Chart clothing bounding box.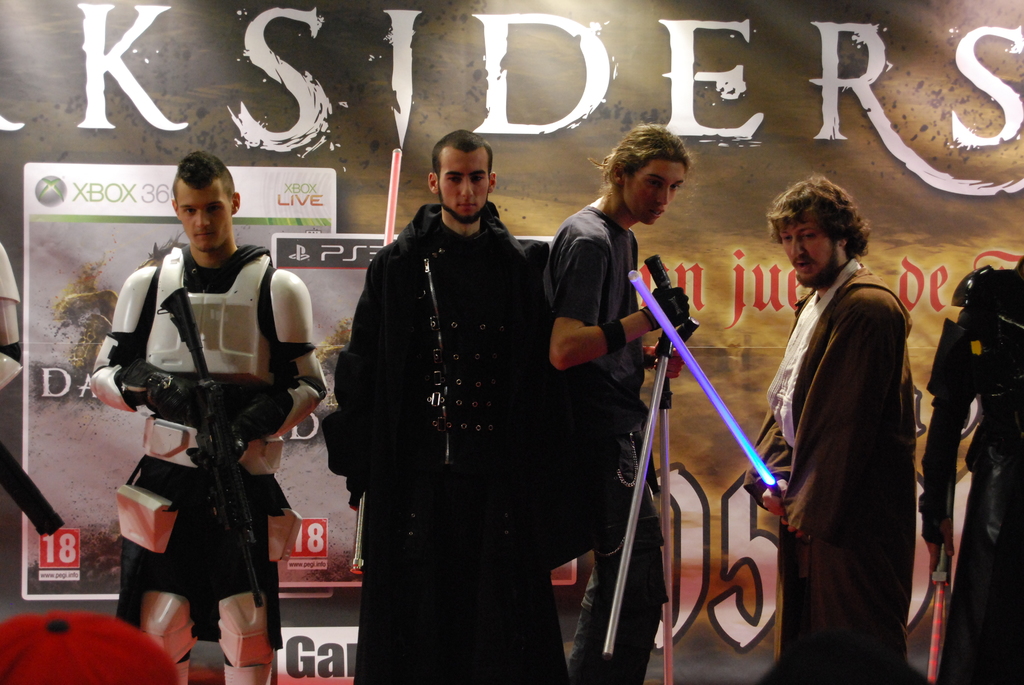
Charted: Rect(566, 431, 669, 684).
